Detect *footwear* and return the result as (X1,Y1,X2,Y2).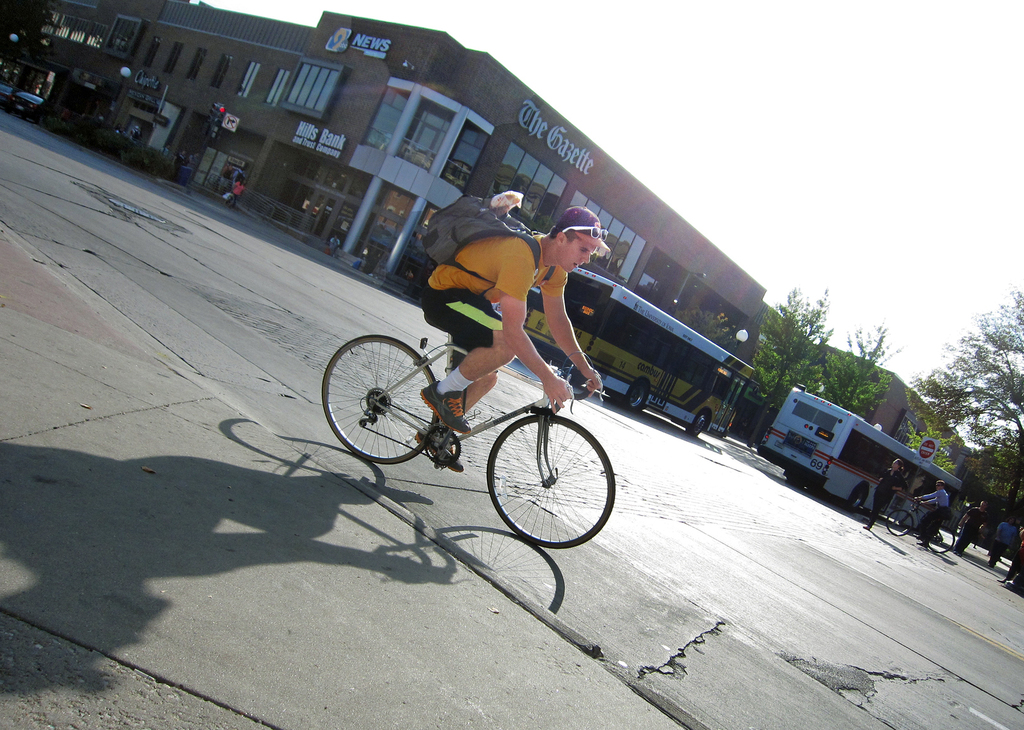
(417,426,465,473).
